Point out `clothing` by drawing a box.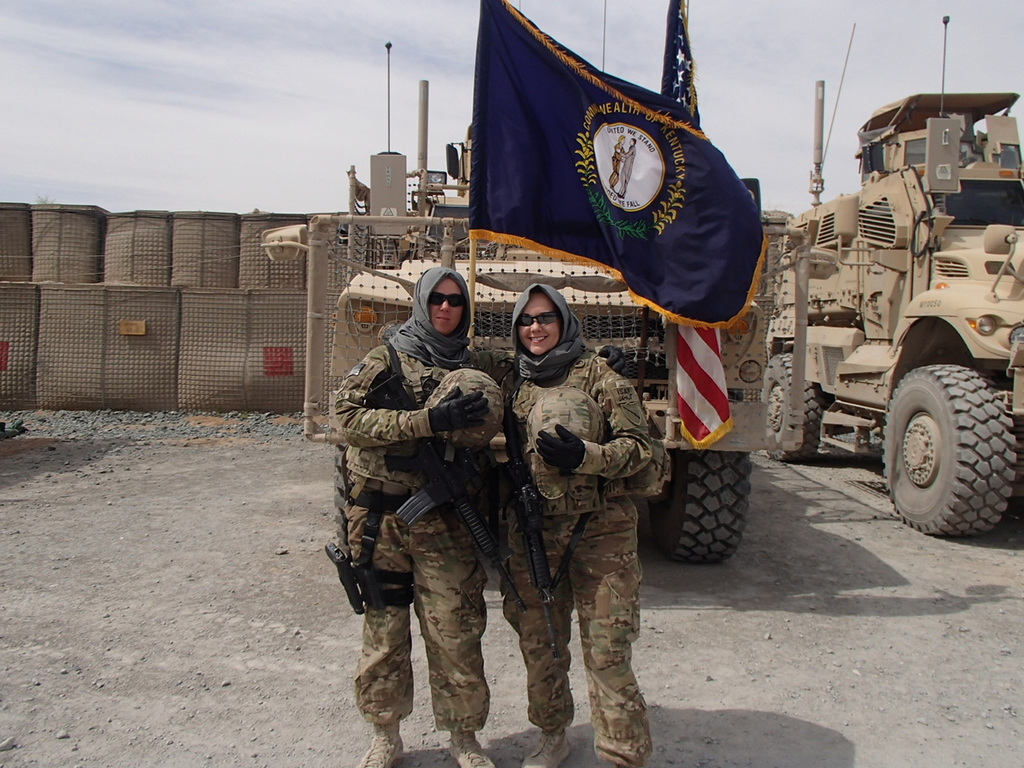
(326,262,523,727).
